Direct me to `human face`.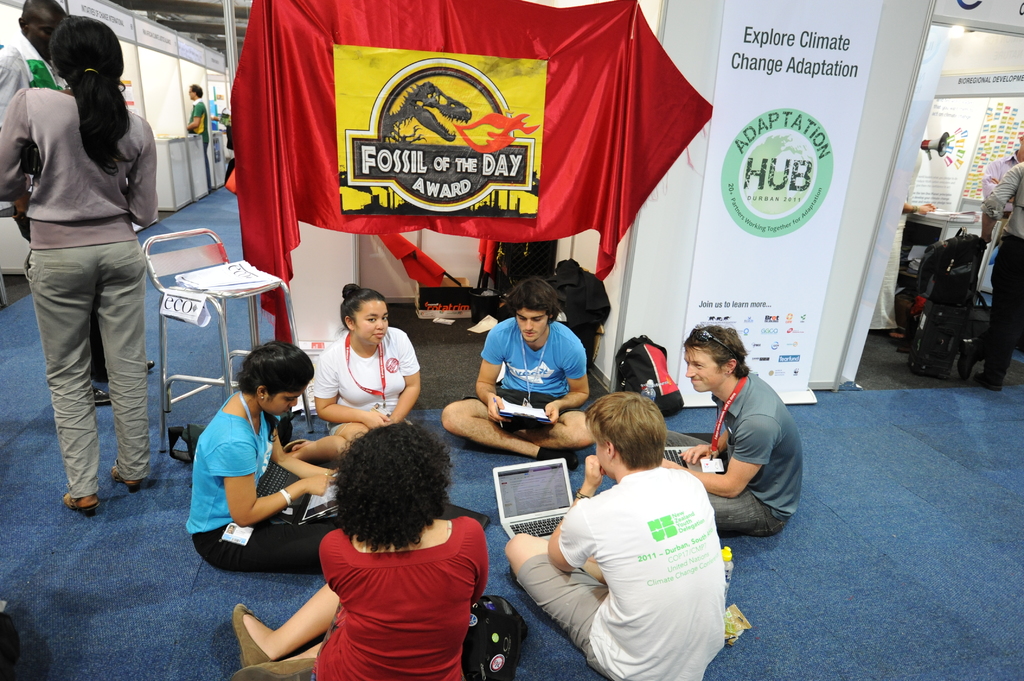
Direction: [left=689, top=347, right=726, bottom=390].
